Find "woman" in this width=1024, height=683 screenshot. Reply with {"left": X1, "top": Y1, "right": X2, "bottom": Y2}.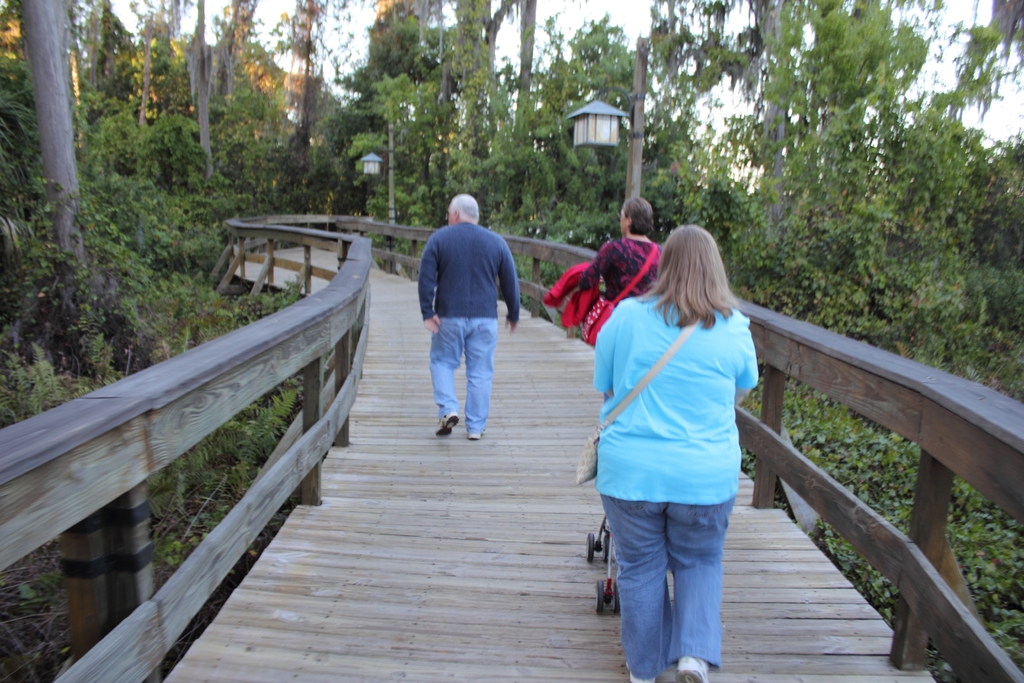
{"left": 586, "top": 197, "right": 662, "bottom": 306}.
